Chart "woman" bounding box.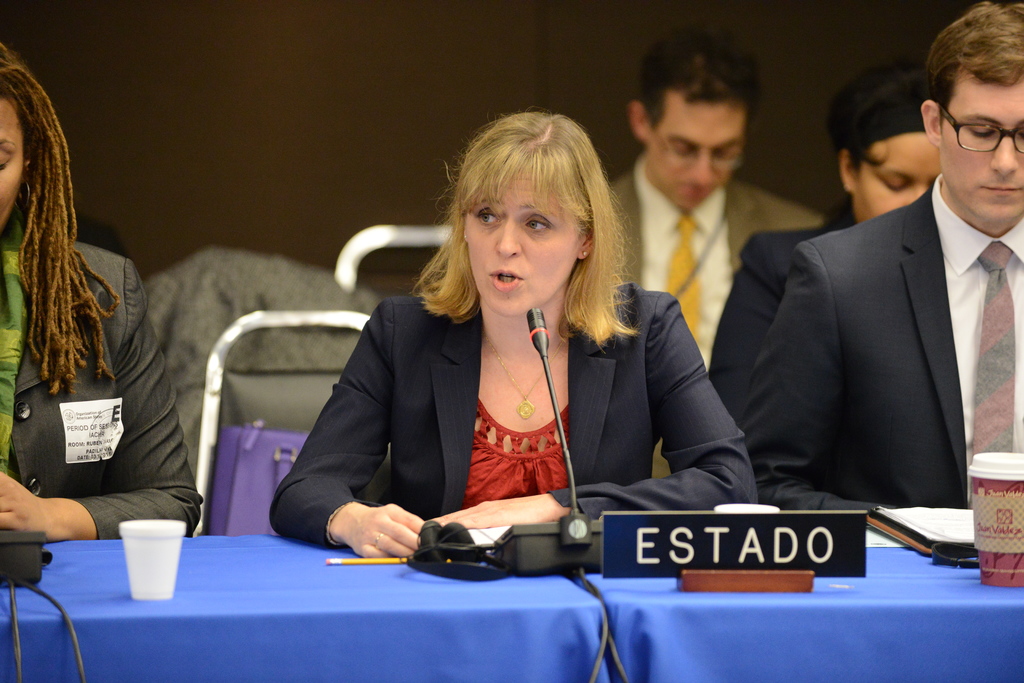
Charted: select_region(706, 68, 945, 425).
